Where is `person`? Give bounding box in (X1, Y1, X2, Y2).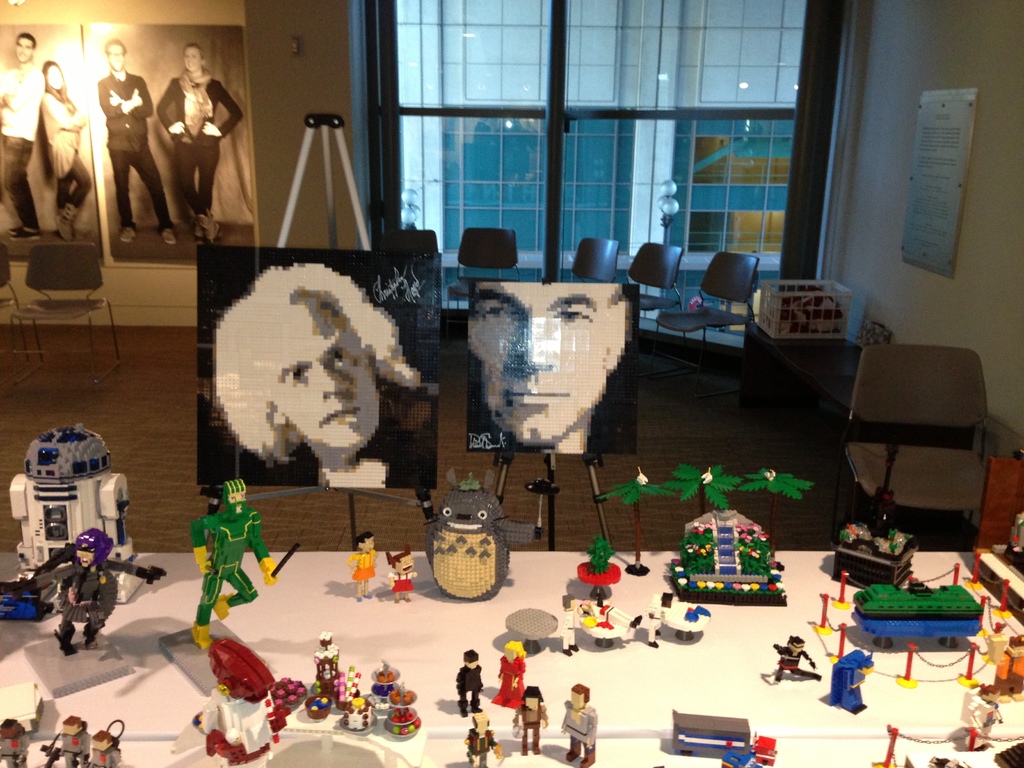
(156, 46, 244, 250).
